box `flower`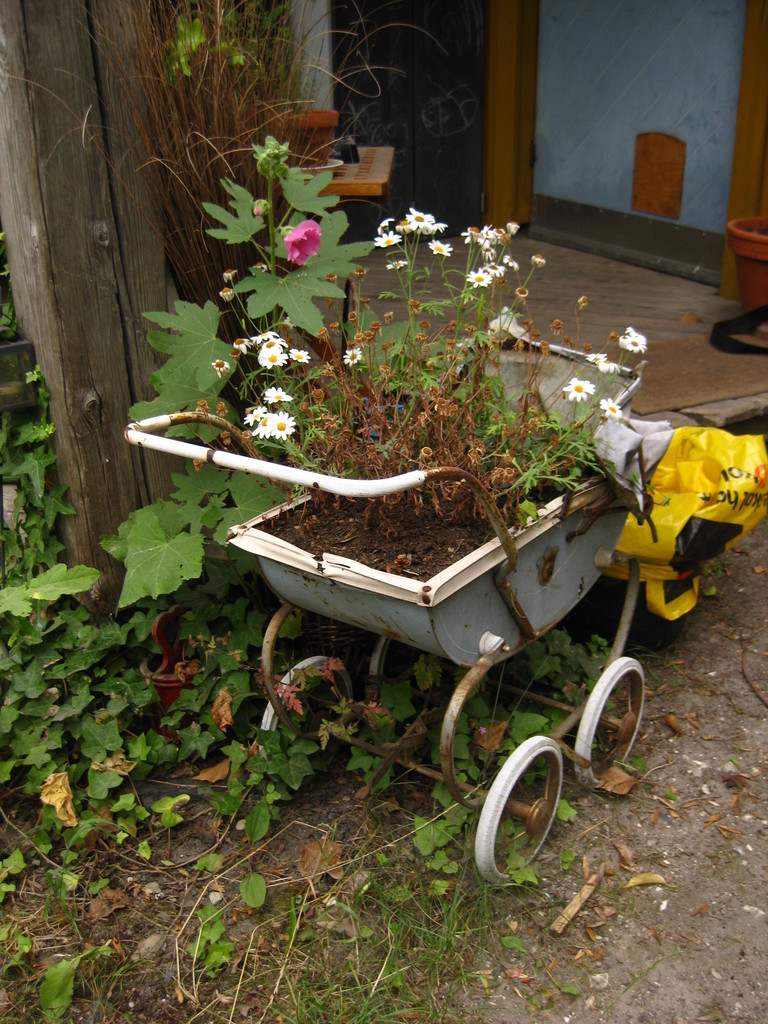
<bbox>625, 326, 648, 342</bbox>
